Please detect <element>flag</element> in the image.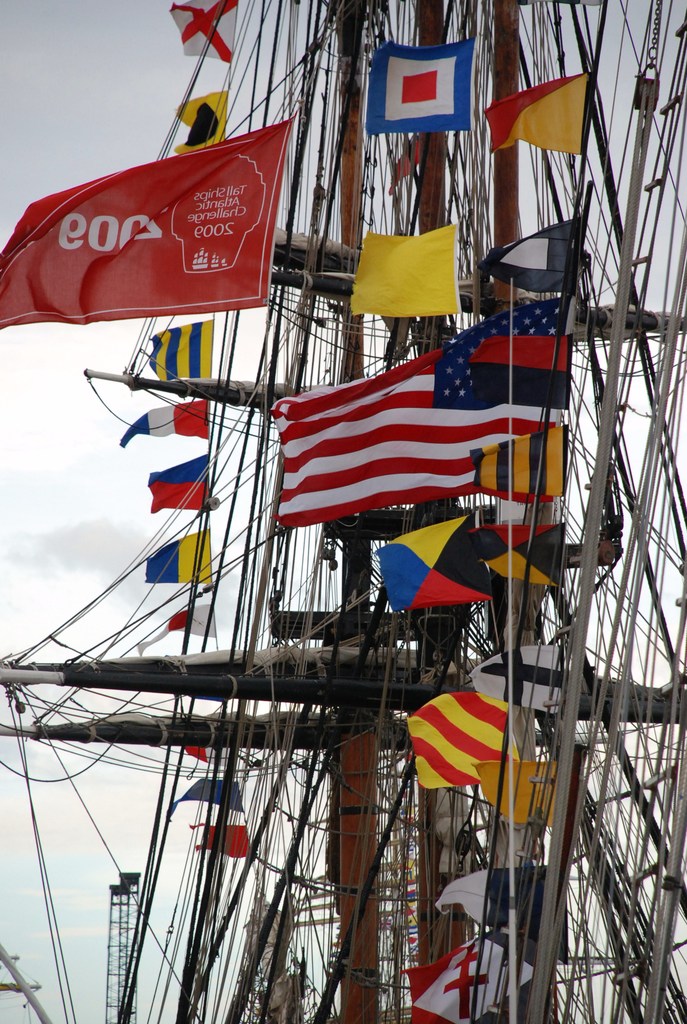
[148, 526, 212, 591].
